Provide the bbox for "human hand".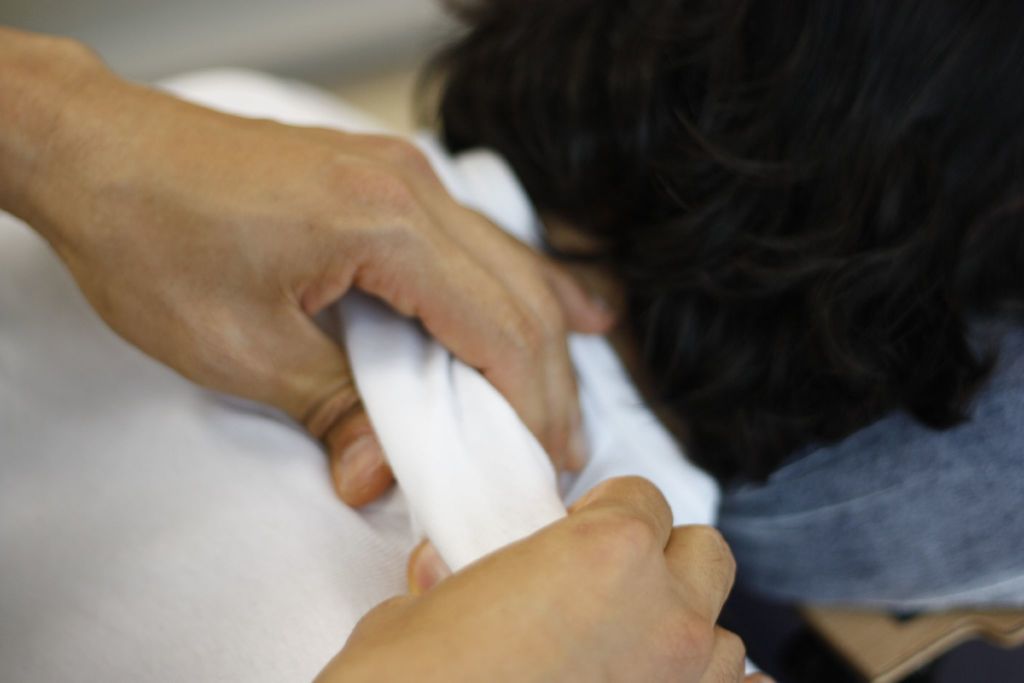
(left=11, top=37, right=638, bottom=520).
